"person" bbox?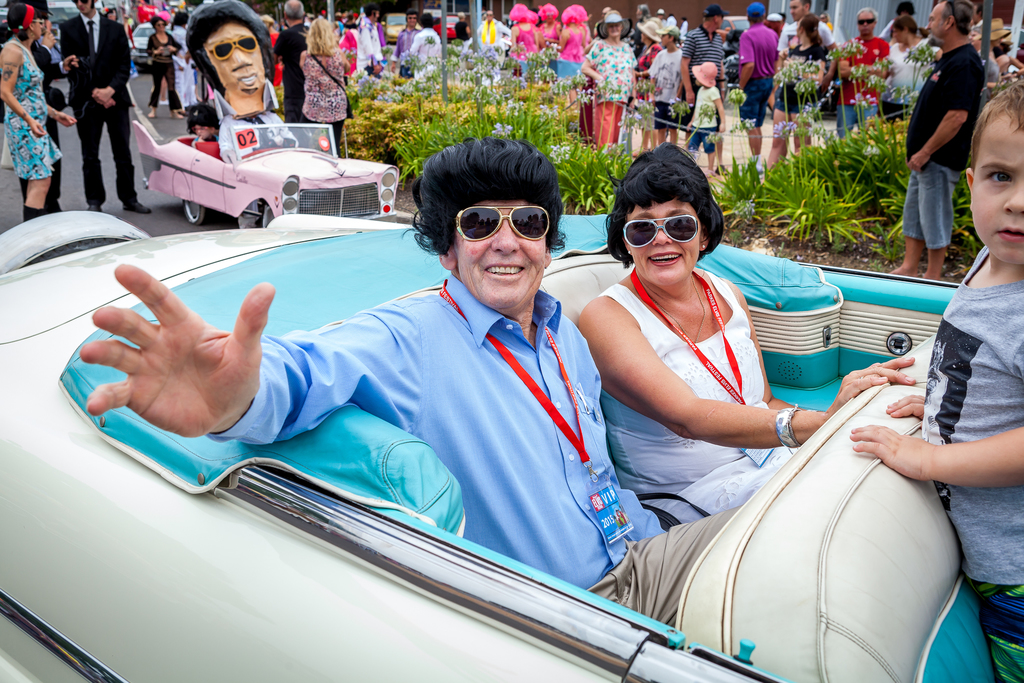
bbox=[79, 133, 748, 639]
